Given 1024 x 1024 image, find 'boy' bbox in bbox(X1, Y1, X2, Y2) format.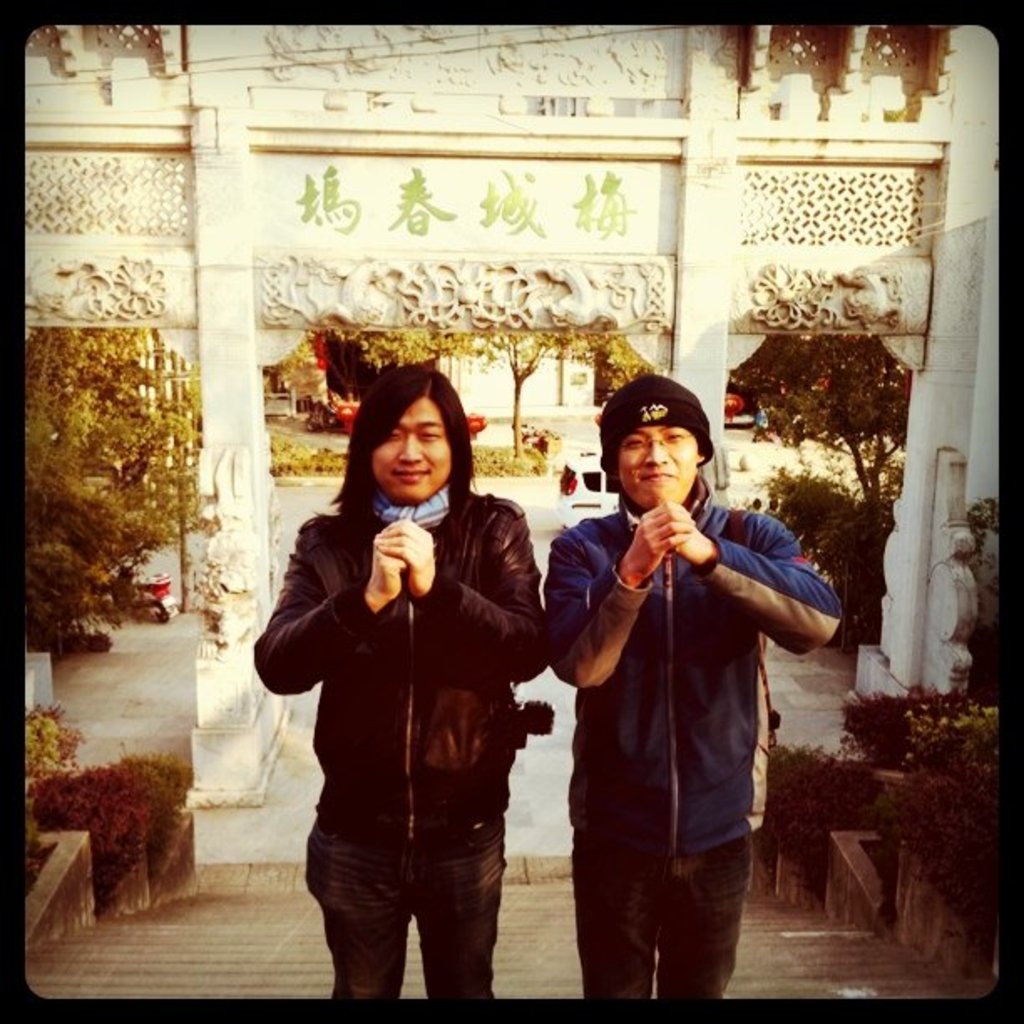
bbox(248, 368, 552, 996).
